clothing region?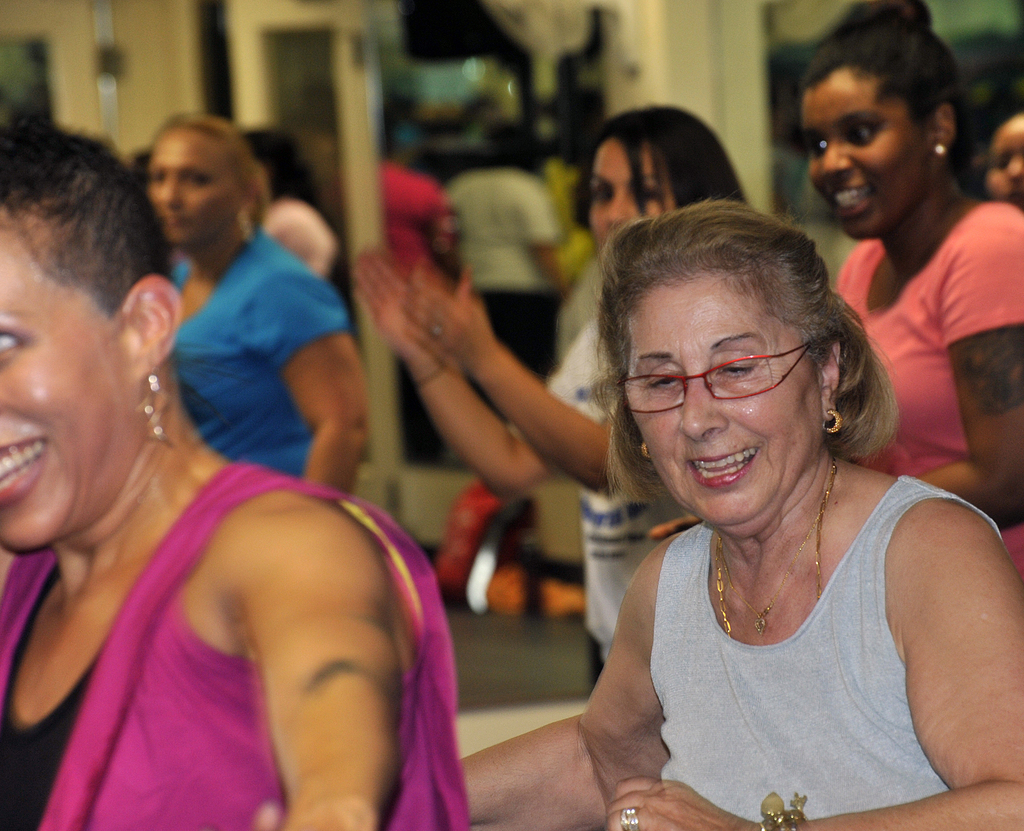
{"left": 660, "top": 464, "right": 1002, "bottom": 822}
